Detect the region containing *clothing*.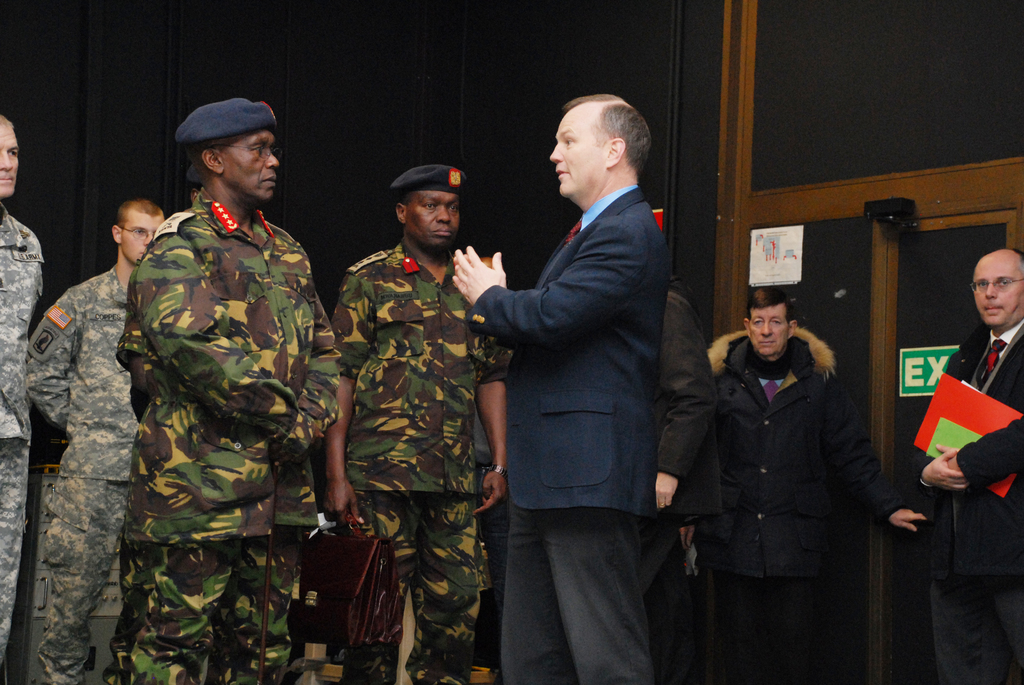
[676, 317, 908, 684].
